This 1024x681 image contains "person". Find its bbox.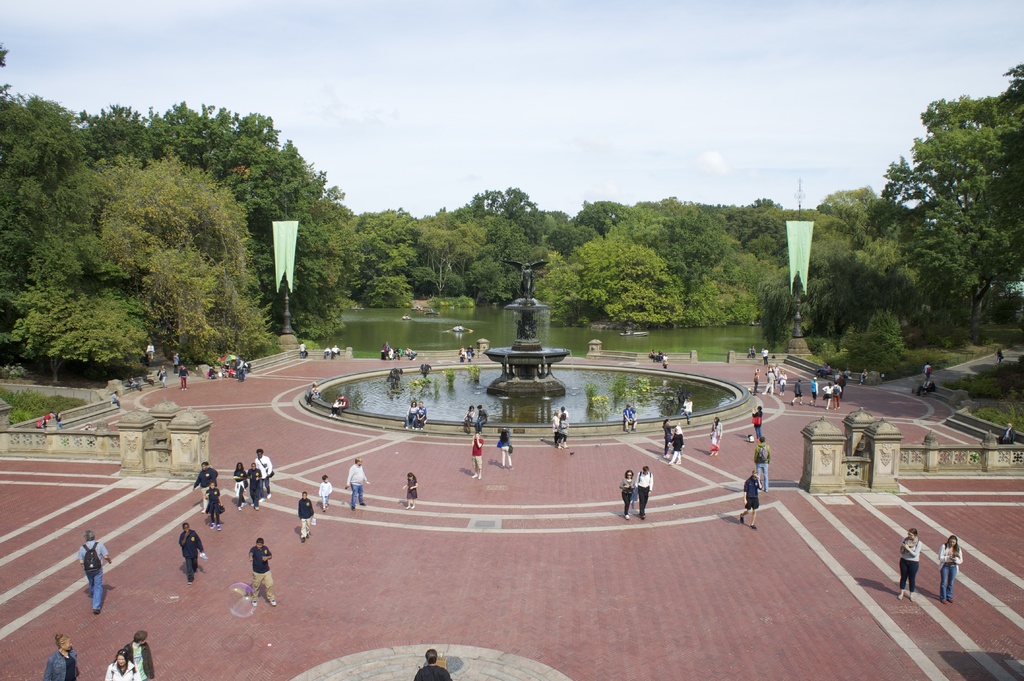
[44,407,56,424].
